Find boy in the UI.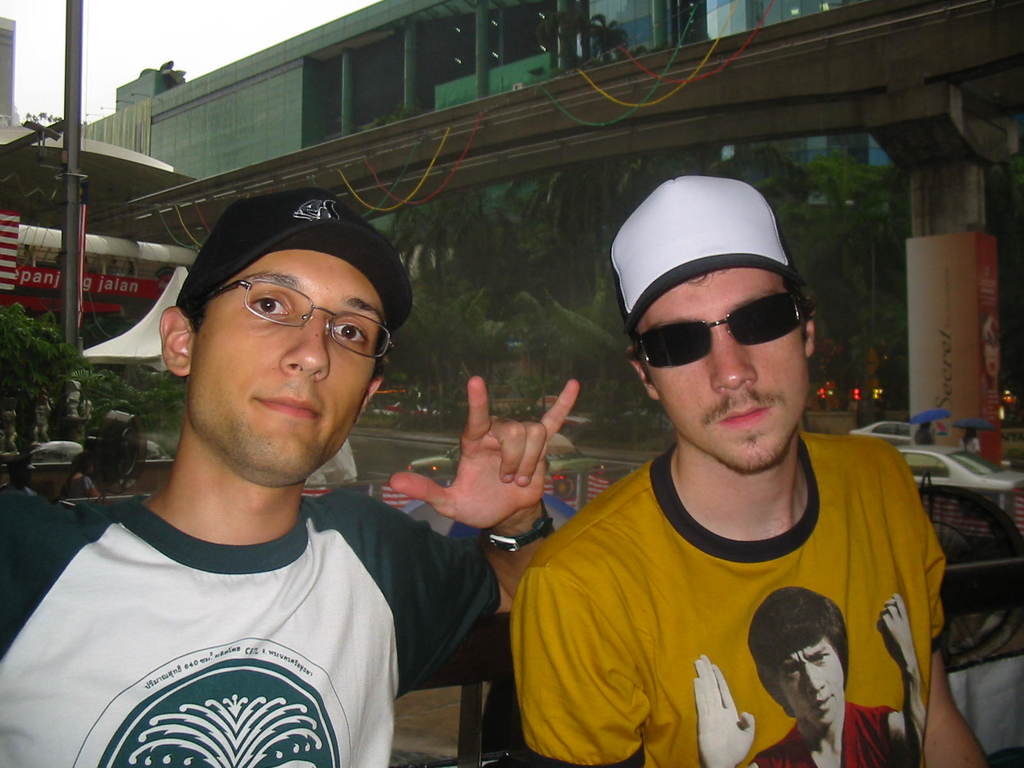
UI element at locate(0, 188, 532, 767).
